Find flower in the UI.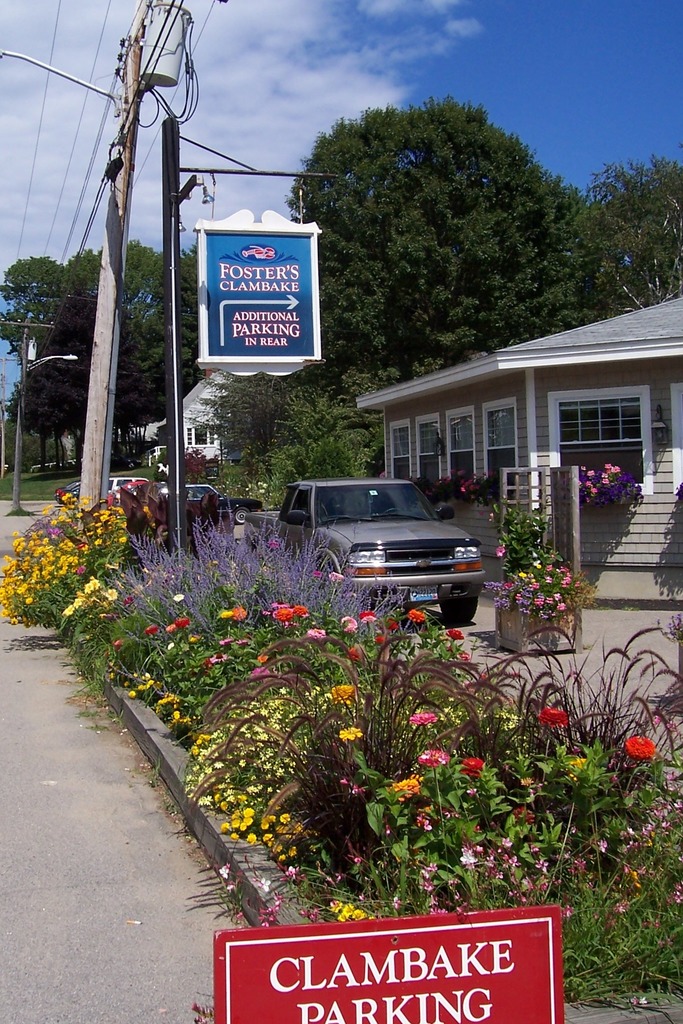
UI element at 306, 627, 327, 640.
